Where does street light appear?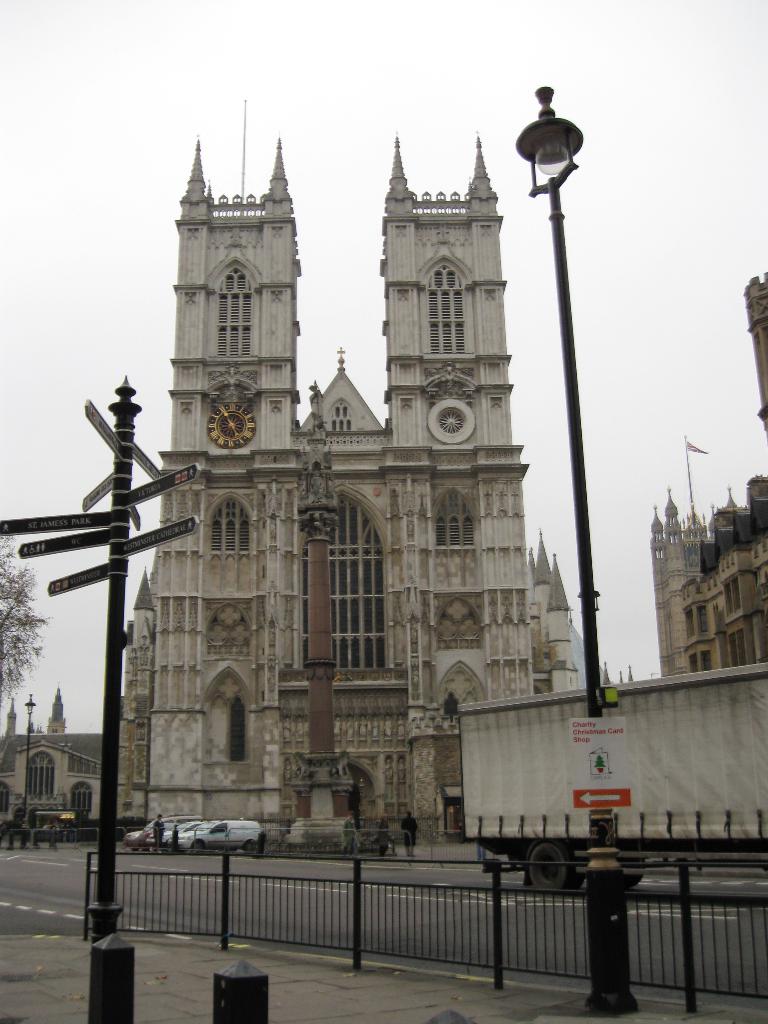
Appears at bbox=[19, 690, 41, 833].
